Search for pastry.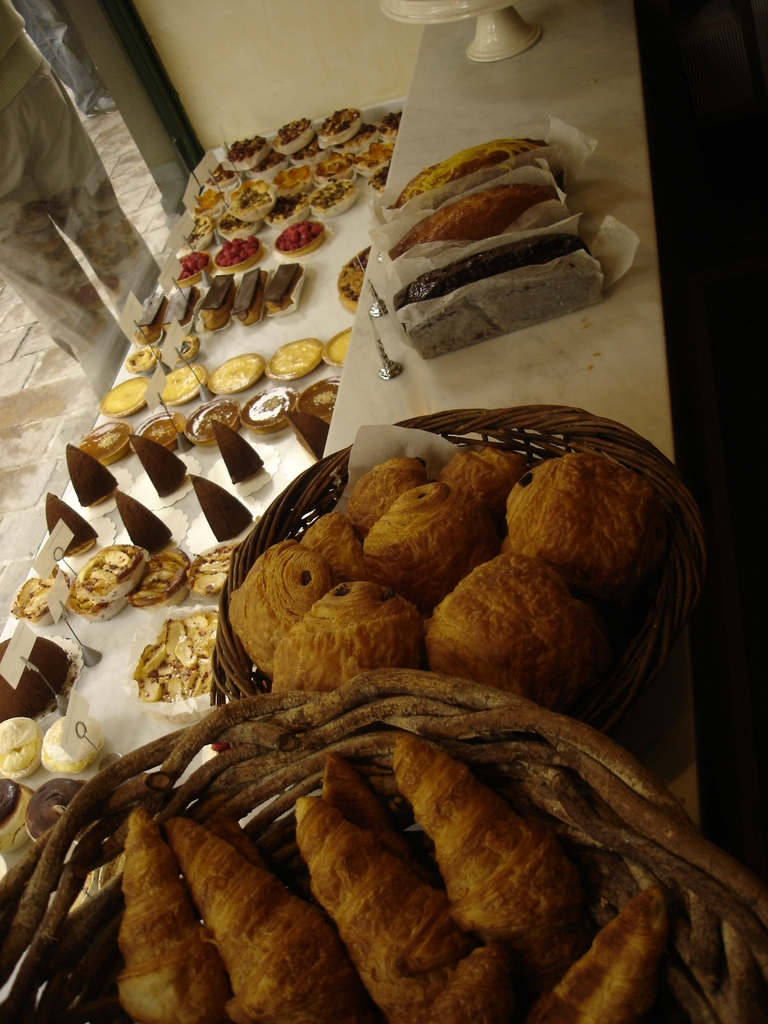
Found at [x1=162, y1=287, x2=197, y2=324].
